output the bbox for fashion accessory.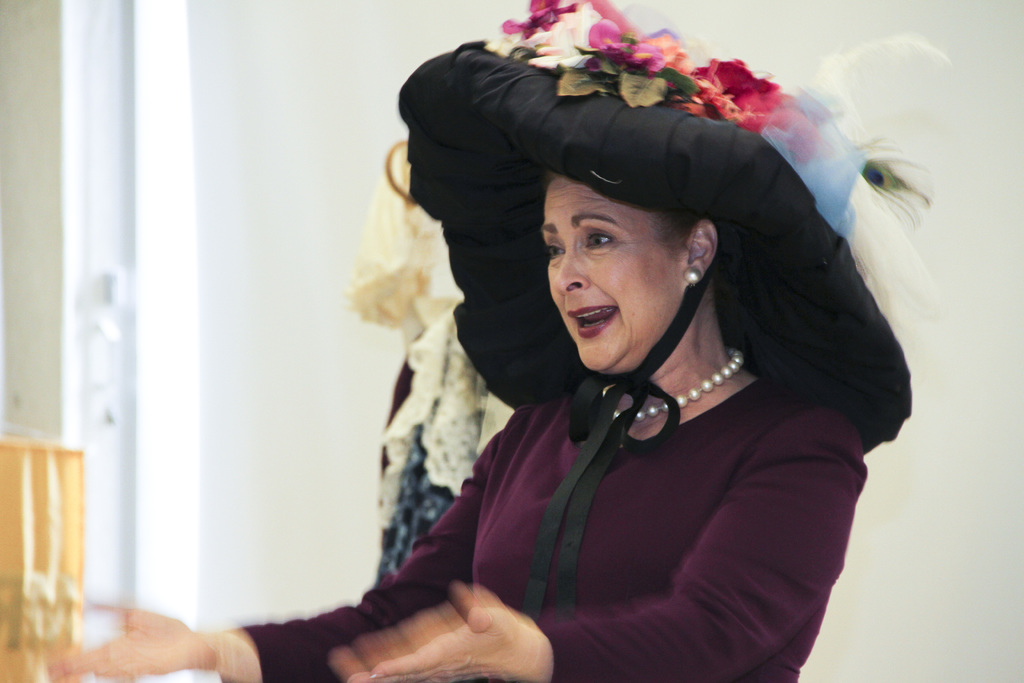
(left=395, top=0, right=936, bottom=460).
